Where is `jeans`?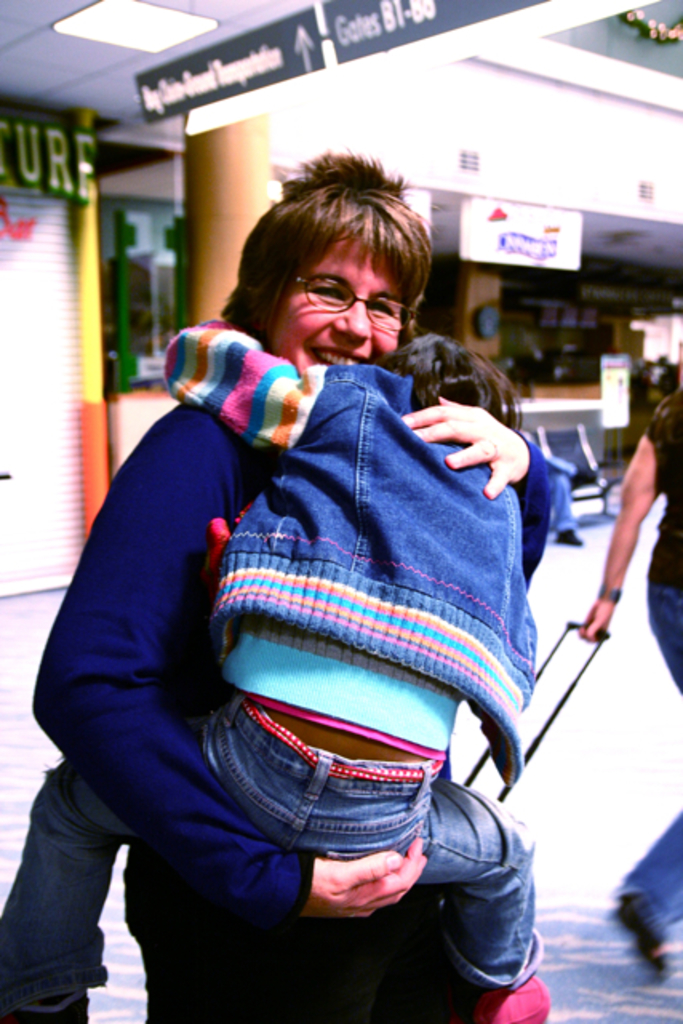
(619, 584, 681, 947).
